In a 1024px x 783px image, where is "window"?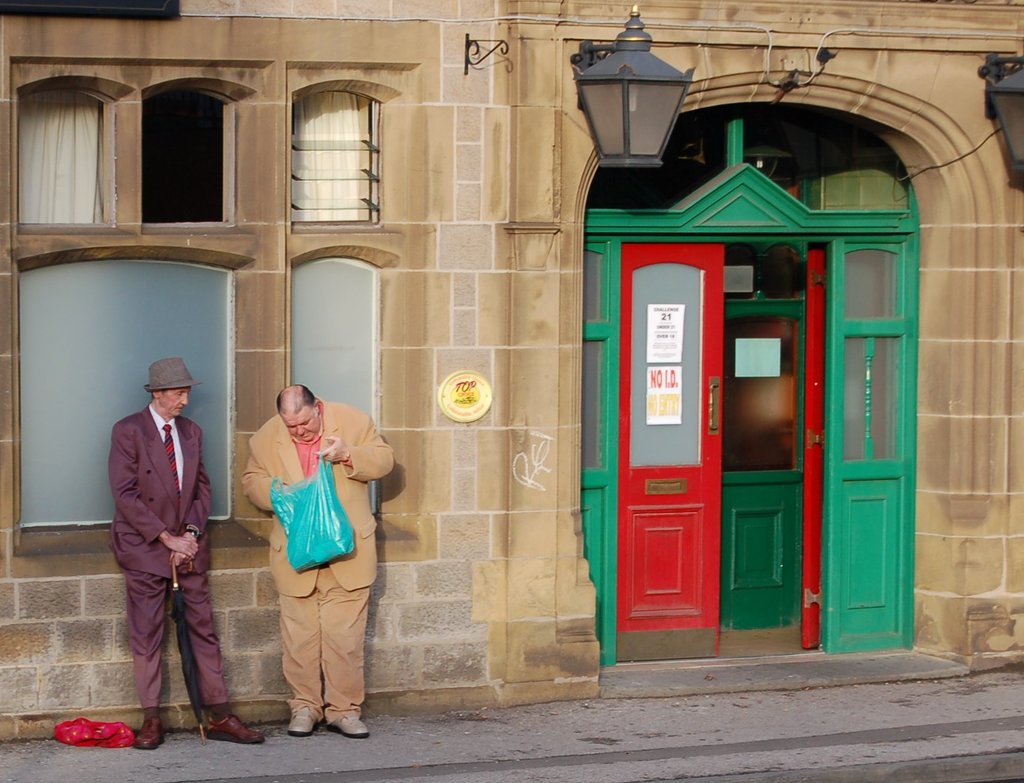
(x1=17, y1=87, x2=129, y2=232).
